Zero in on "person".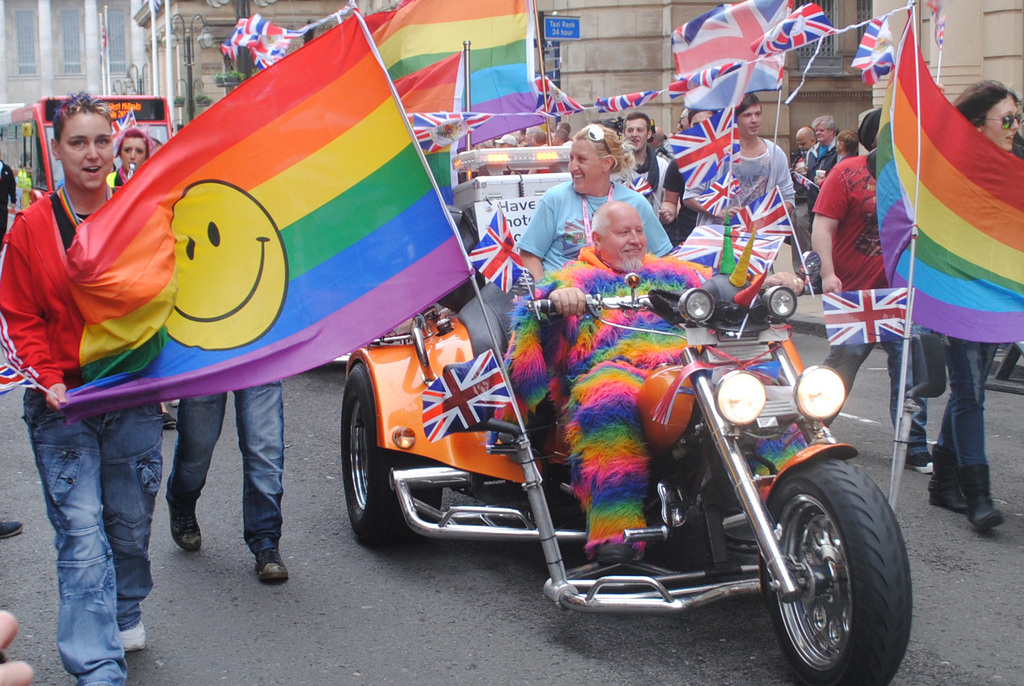
Zeroed in: rect(778, 125, 817, 250).
